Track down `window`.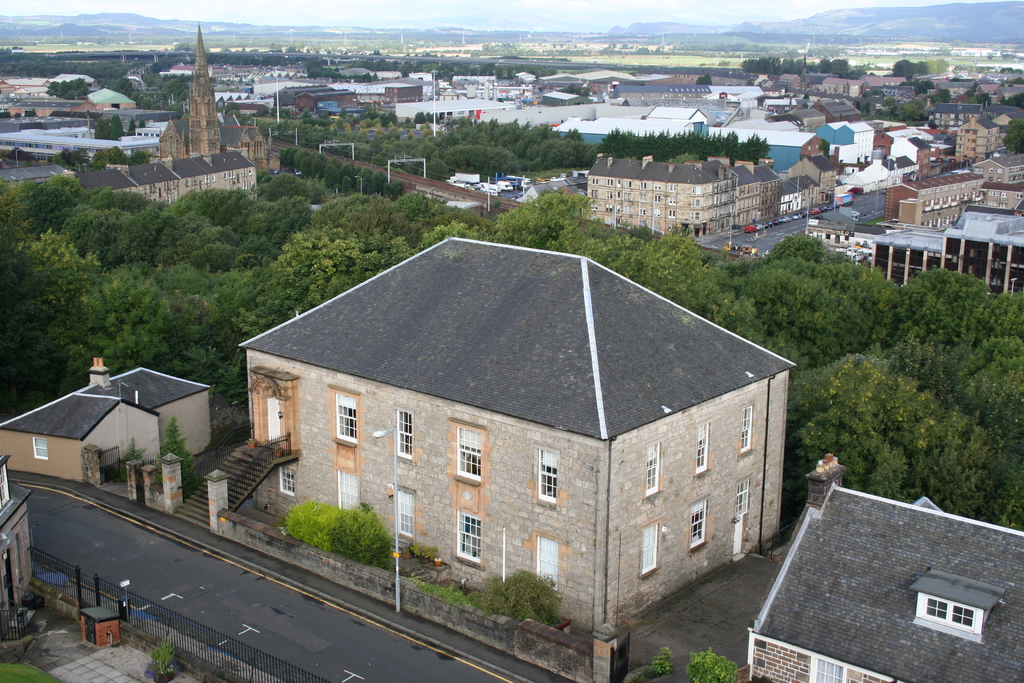
Tracked to x1=455 y1=507 x2=483 y2=566.
